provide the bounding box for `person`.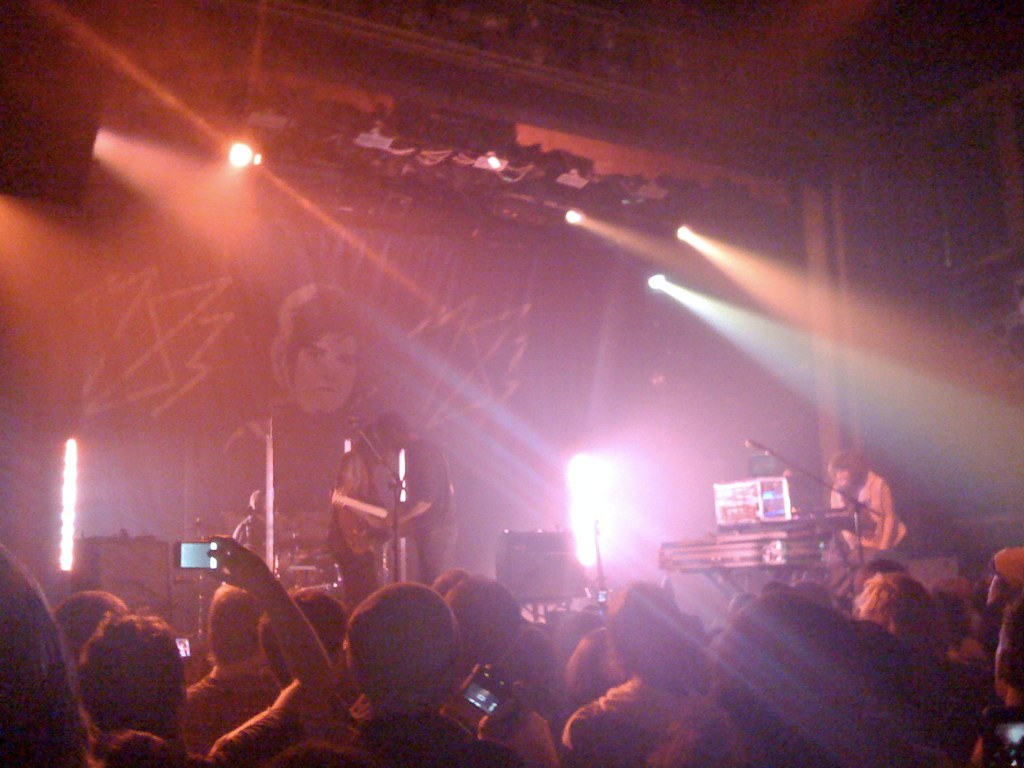
pyautogui.locateOnScreen(813, 443, 907, 577).
